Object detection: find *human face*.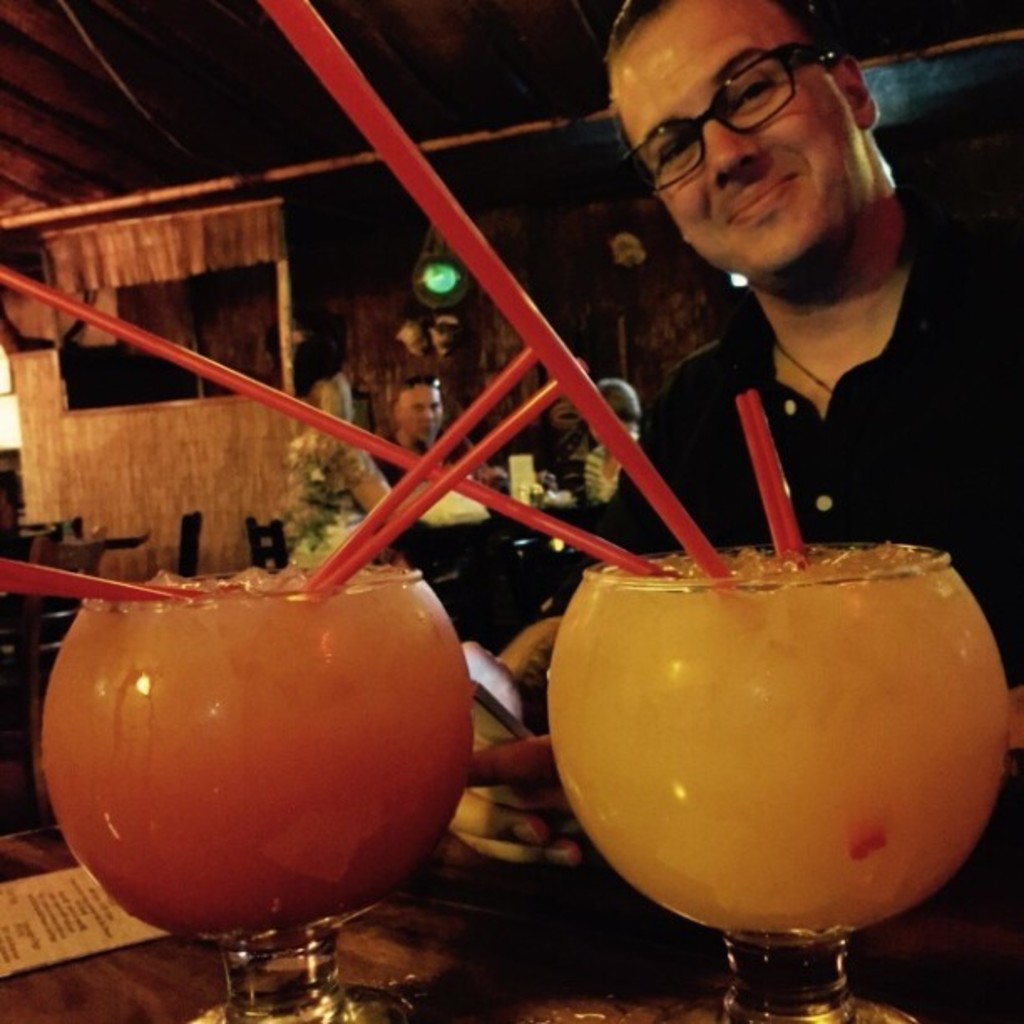
[616, 0, 868, 276].
